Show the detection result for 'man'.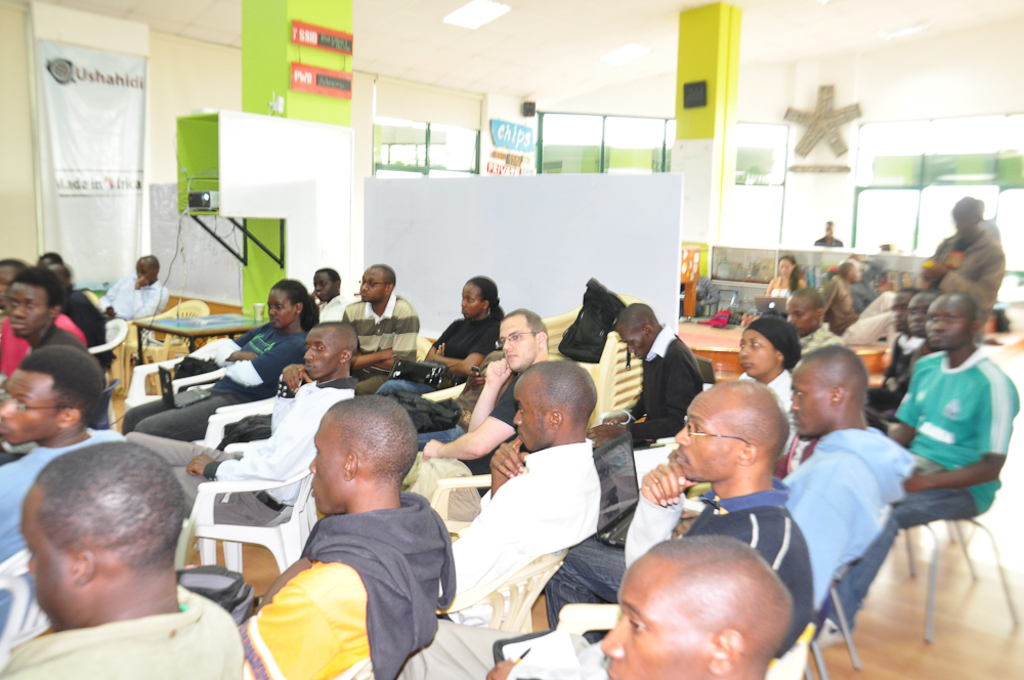
bbox=[1, 264, 102, 464].
